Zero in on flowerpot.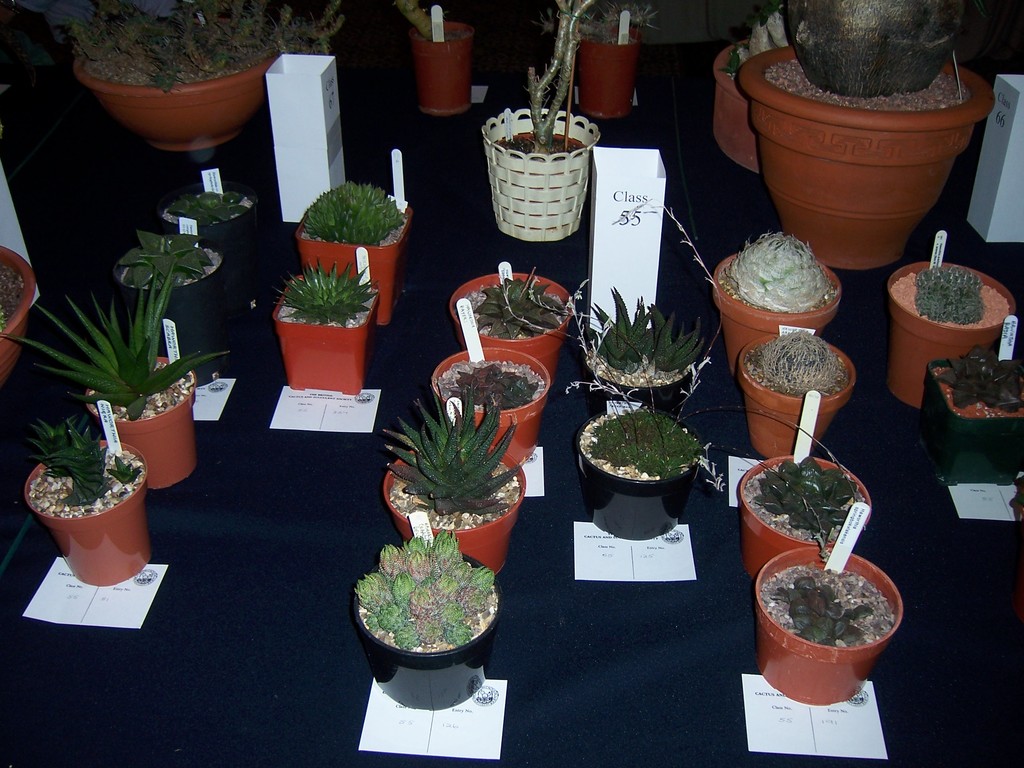
Zeroed in: detection(481, 106, 597, 241).
